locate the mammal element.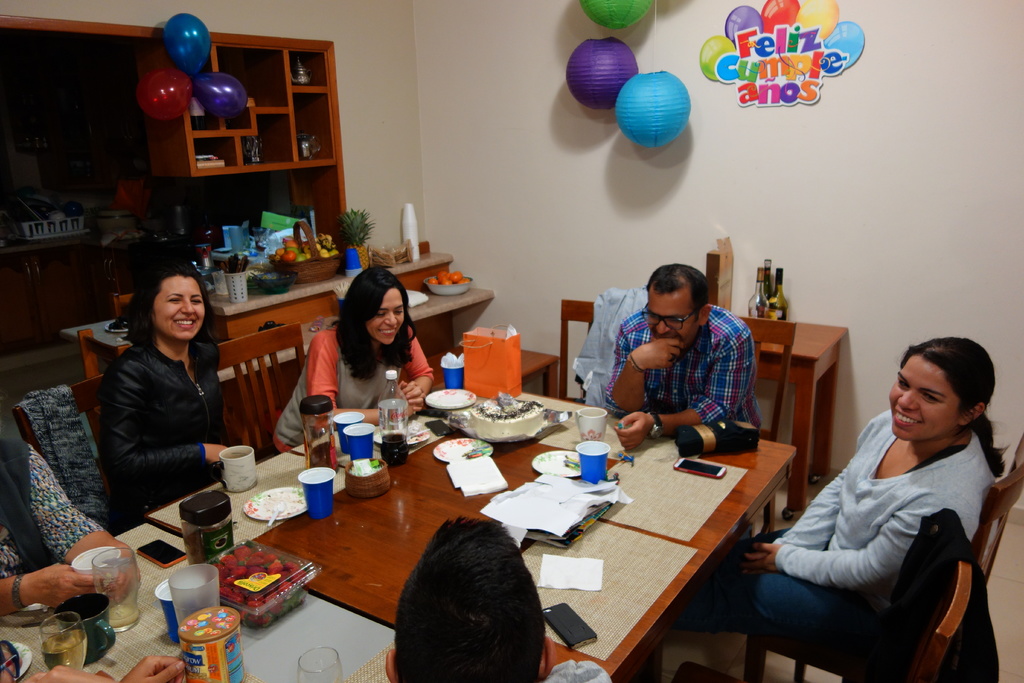
Element bbox: rect(77, 255, 242, 531).
